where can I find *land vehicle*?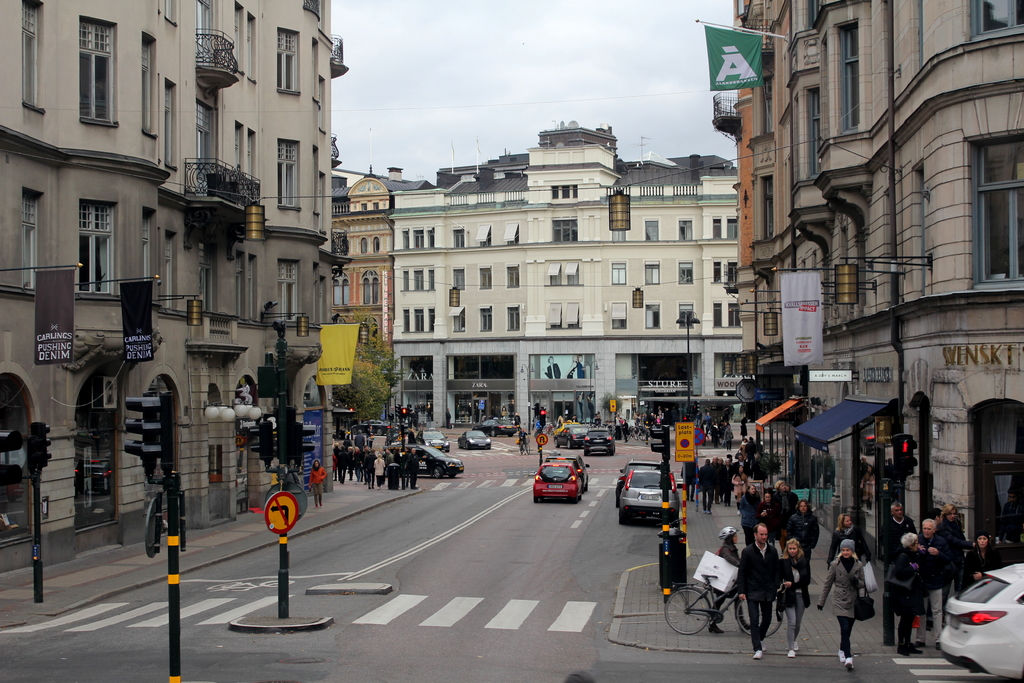
You can find it at 394,444,464,480.
